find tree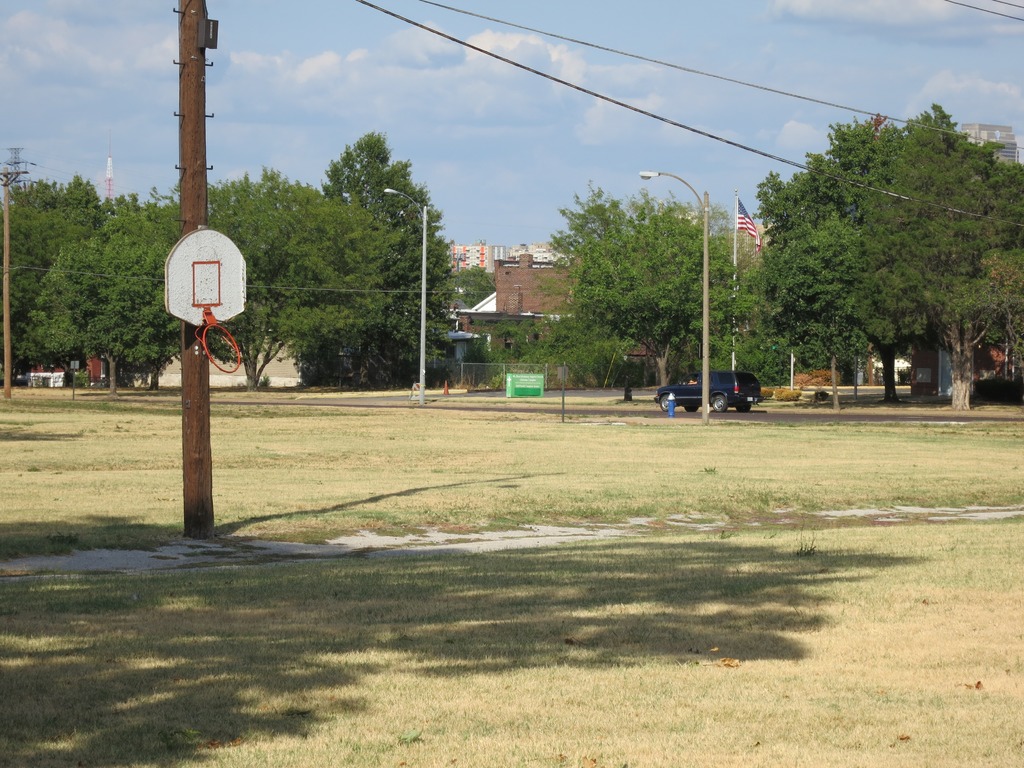
(x1=556, y1=170, x2=757, y2=399)
